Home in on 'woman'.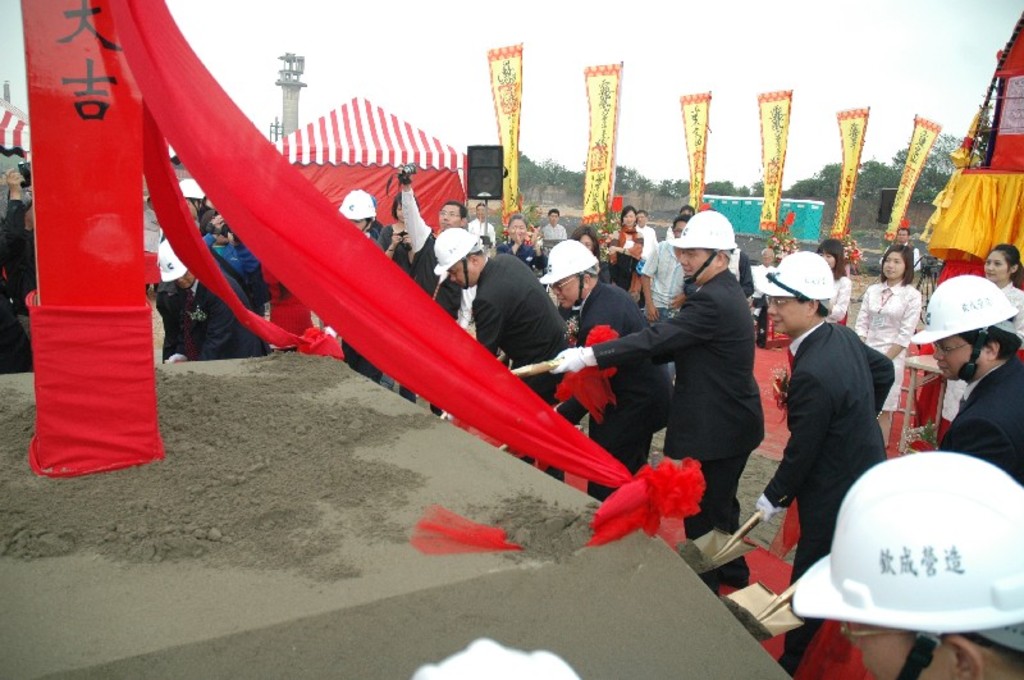
Homed in at select_region(497, 211, 547, 264).
